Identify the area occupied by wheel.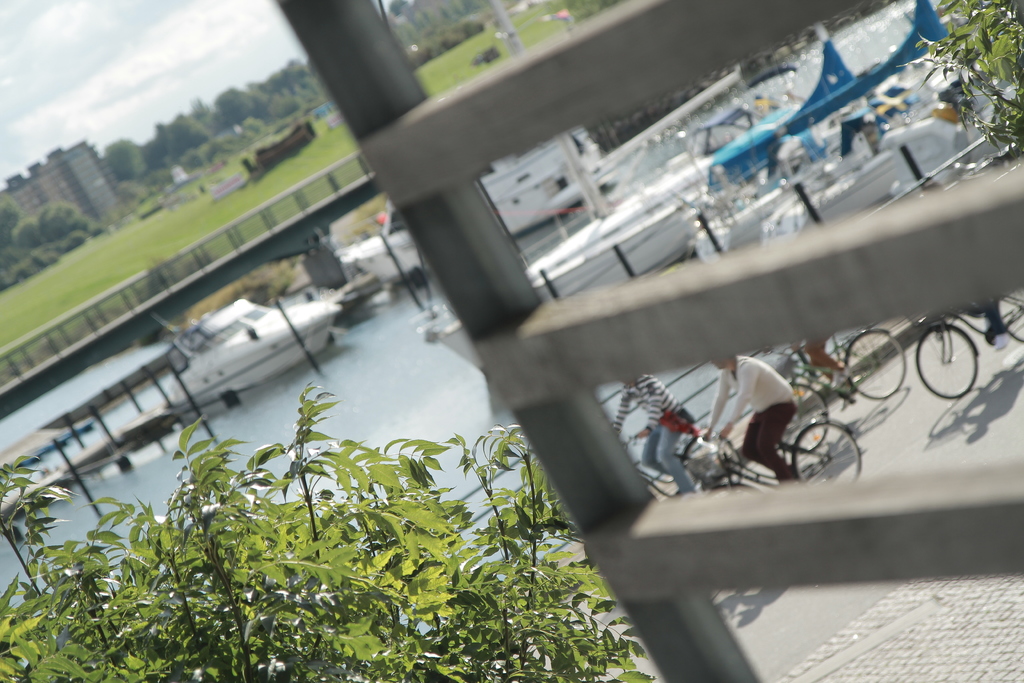
Area: rect(691, 437, 744, 482).
